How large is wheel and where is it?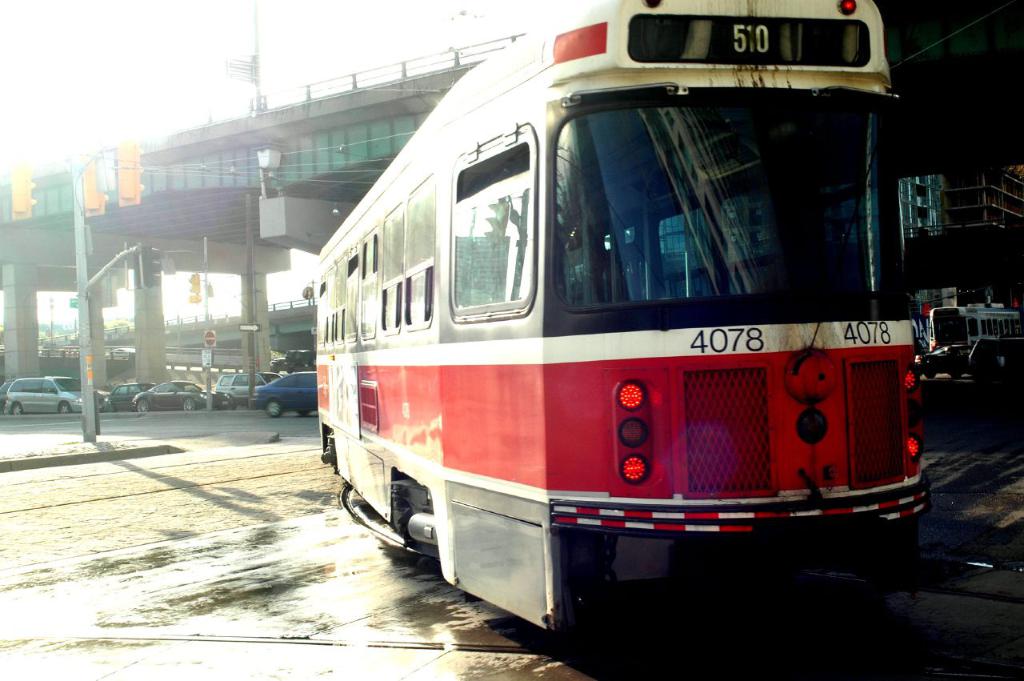
Bounding box: select_region(55, 399, 72, 415).
